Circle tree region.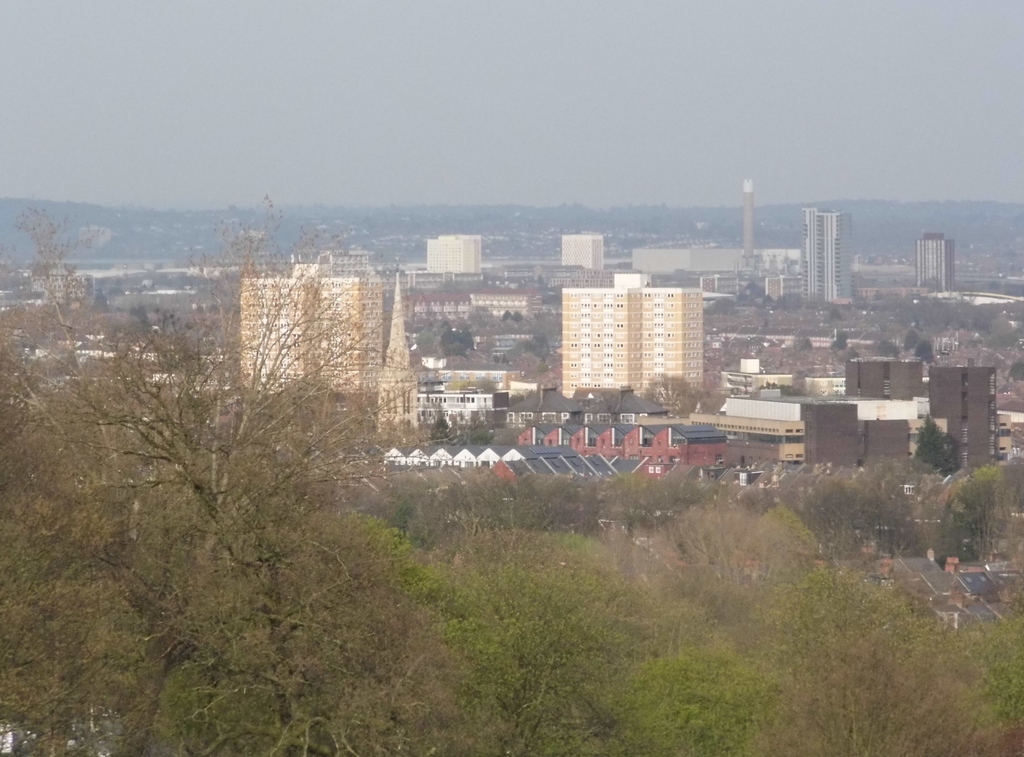
Region: crop(839, 350, 863, 355).
